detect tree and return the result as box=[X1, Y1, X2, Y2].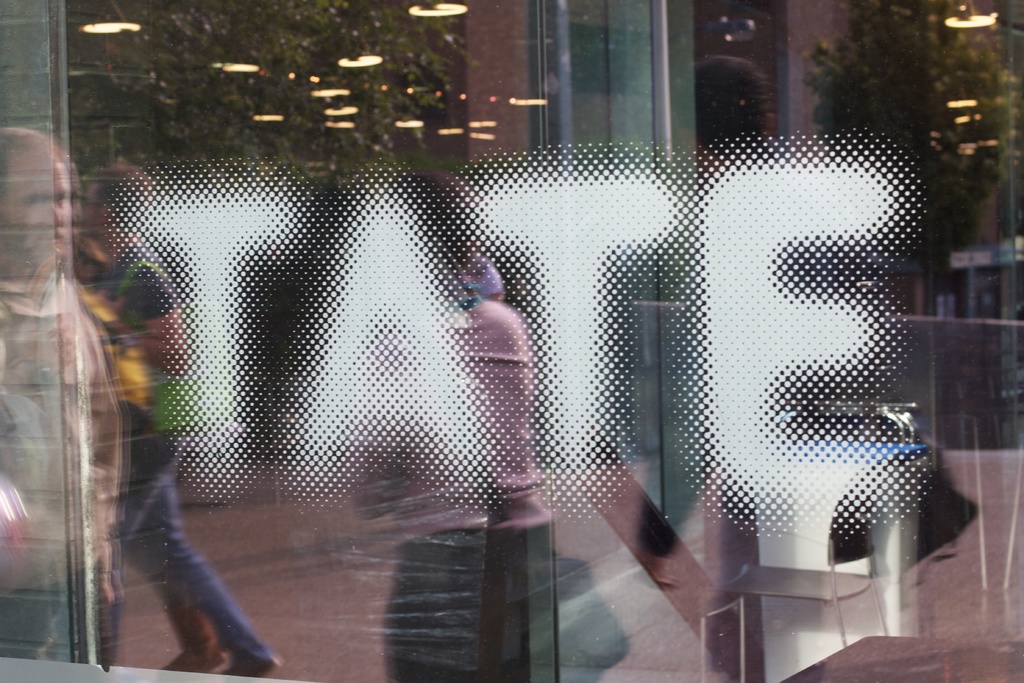
box=[47, 0, 465, 362].
